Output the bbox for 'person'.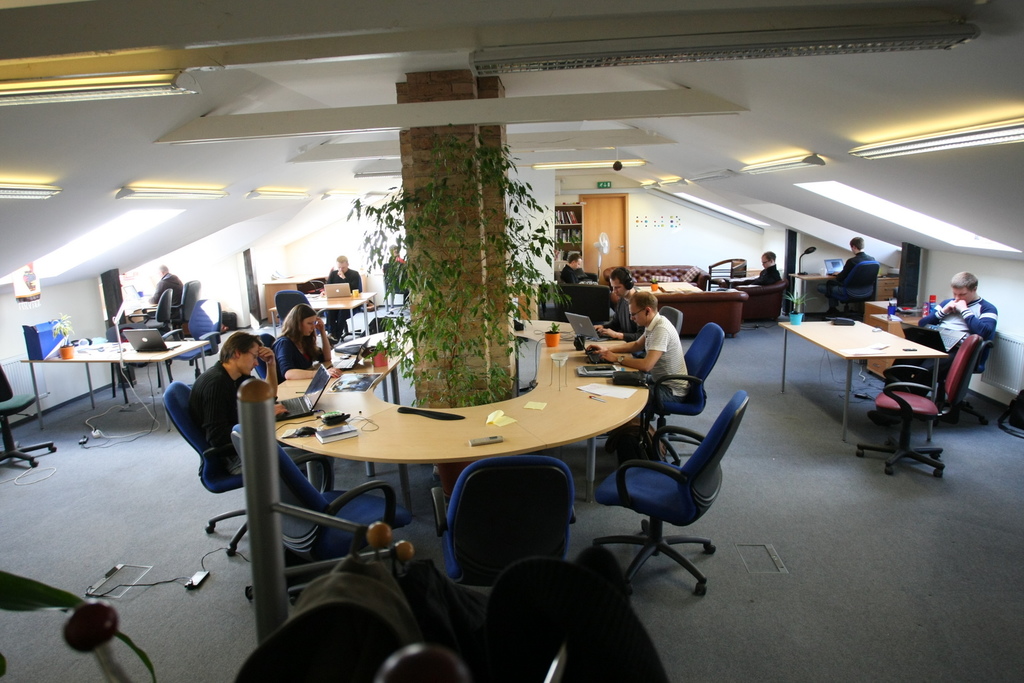
bbox(145, 261, 181, 337).
